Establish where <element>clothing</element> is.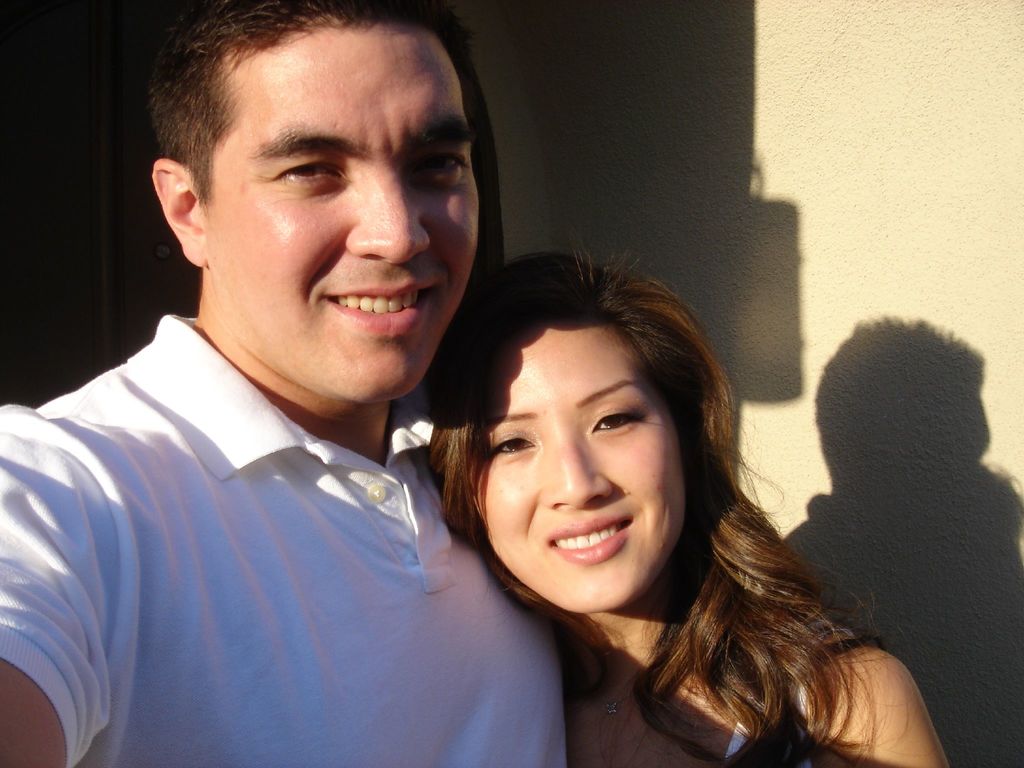
Established at (left=721, top=667, right=820, bottom=767).
